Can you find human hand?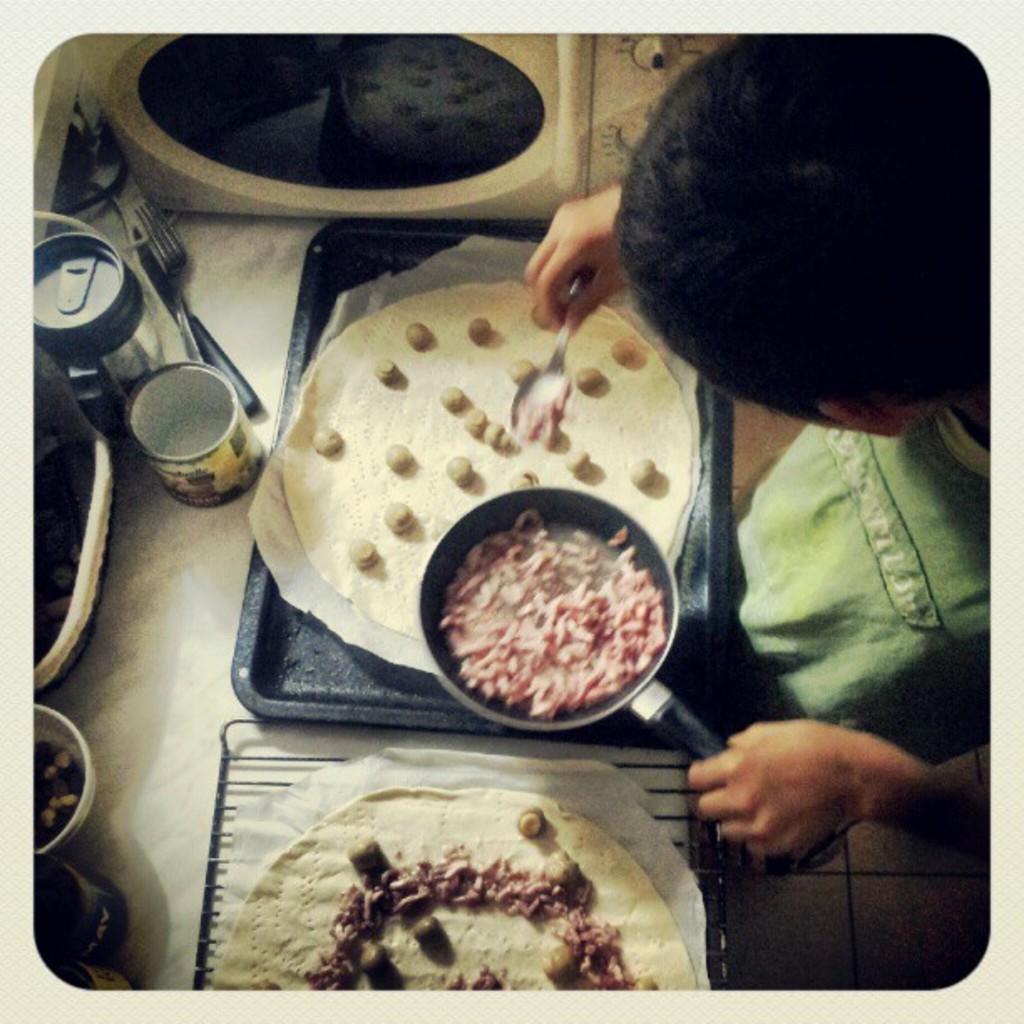
Yes, bounding box: <box>530,162,637,315</box>.
